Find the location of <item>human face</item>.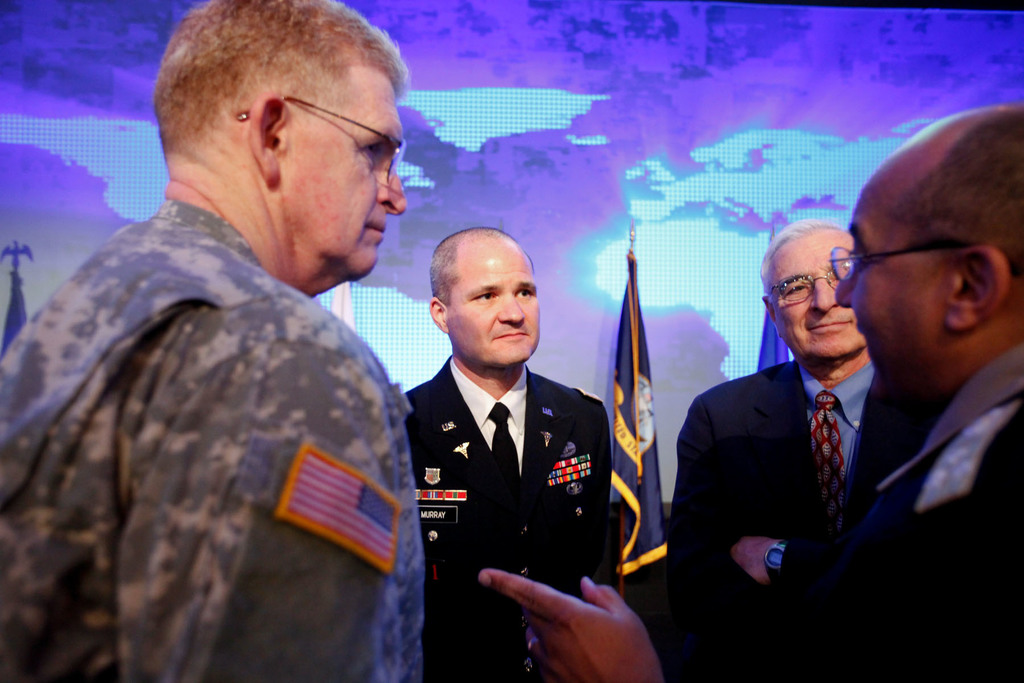
Location: box(290, 78, 406, 283).
